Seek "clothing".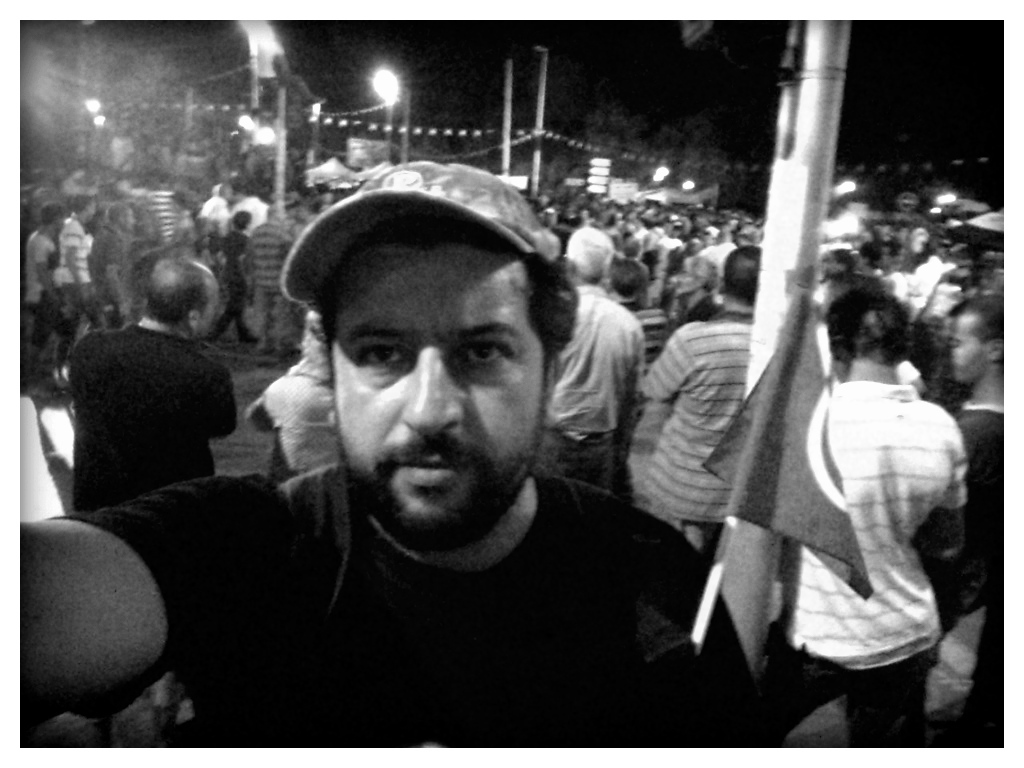
<bbox>811, 283, 844, 315</bbox>.
